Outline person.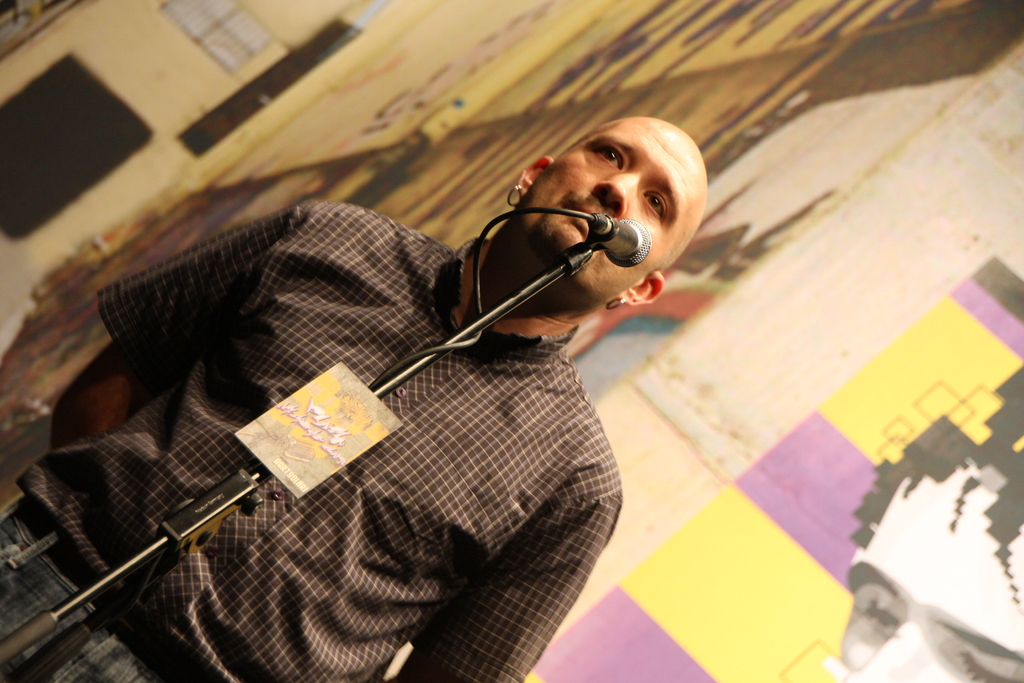
Outline: <bbox>74, 83, 769, 682</bbox>.
